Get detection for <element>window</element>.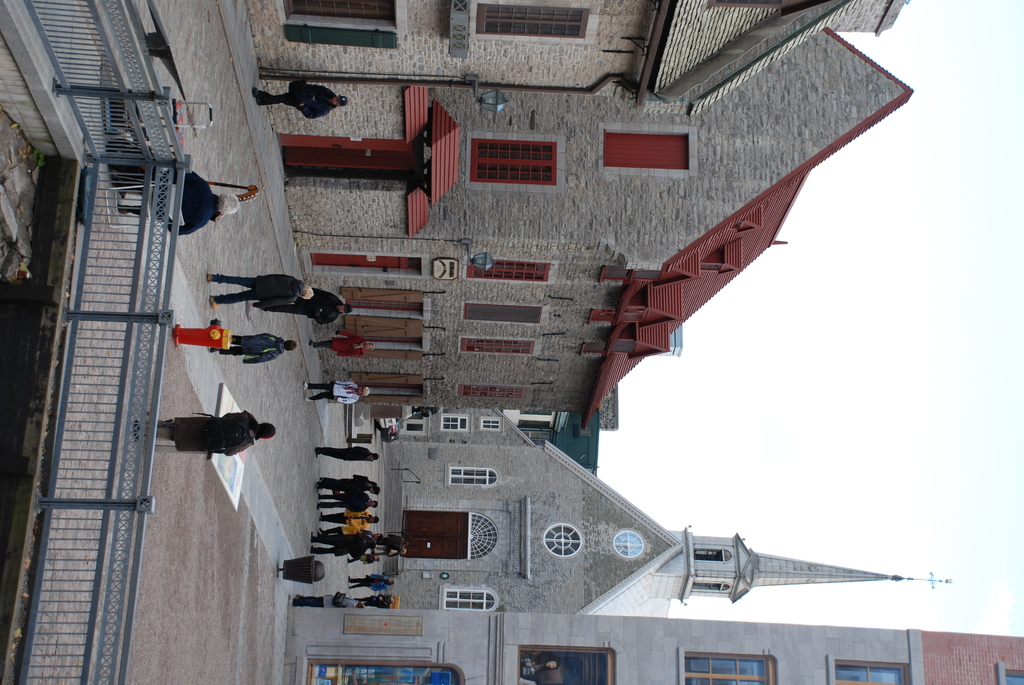
Detection: {"x1": 354, "y1": 375, "x2": 425, "y2": 407}.
